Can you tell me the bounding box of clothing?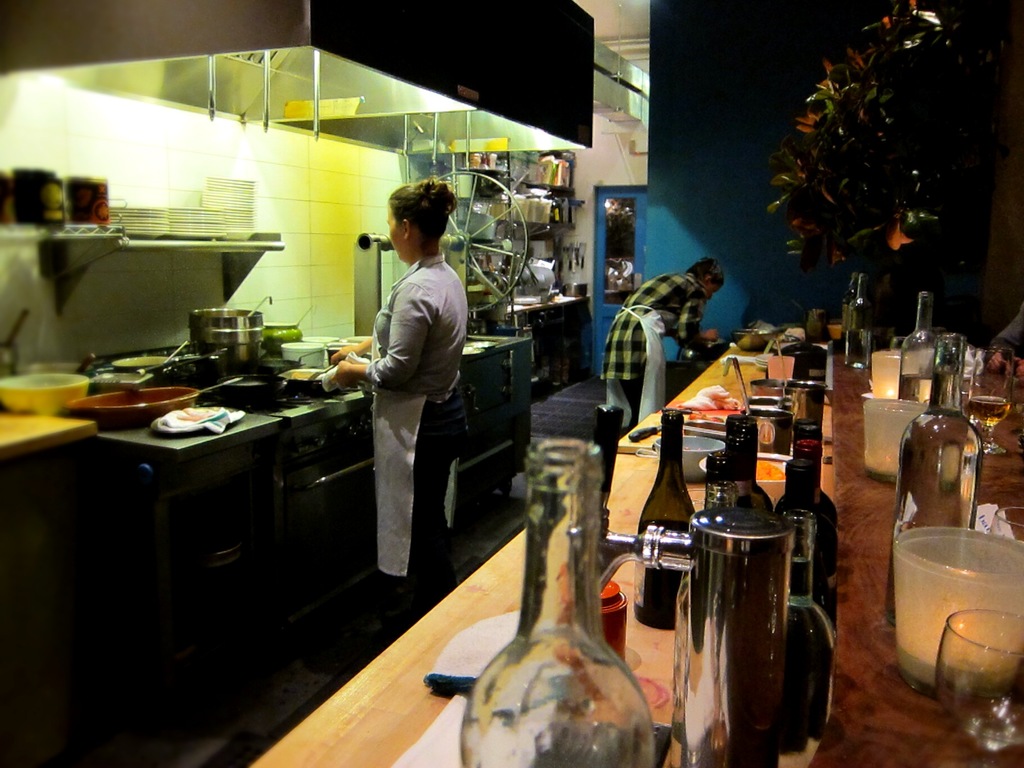
{"x1": 346, "y1": 216, "x2": 476, "y2": 577}.
